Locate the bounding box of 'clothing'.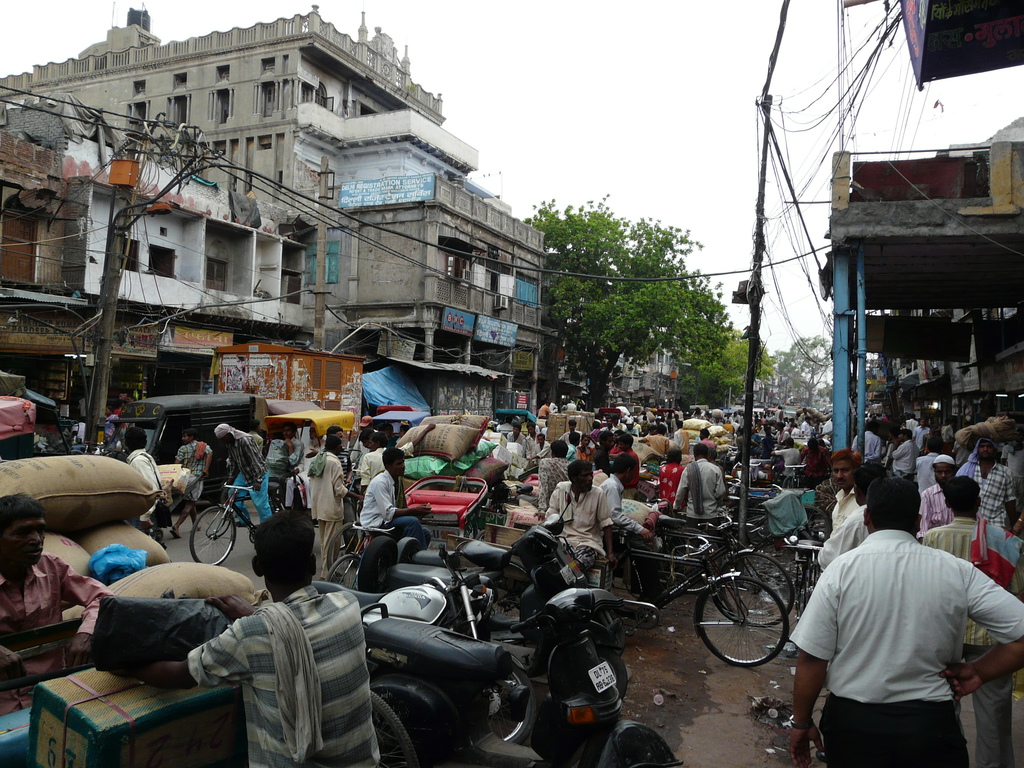
Bounding box: bbox=[663, 458, 689, 494].
